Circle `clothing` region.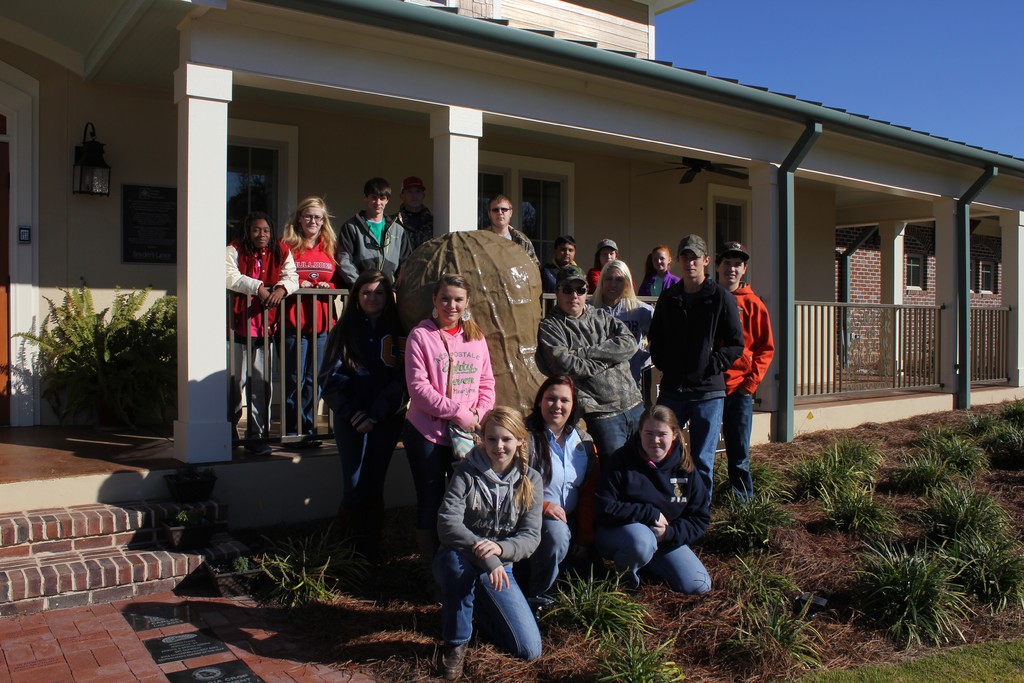
Region: 285, 231, 343, 393.
